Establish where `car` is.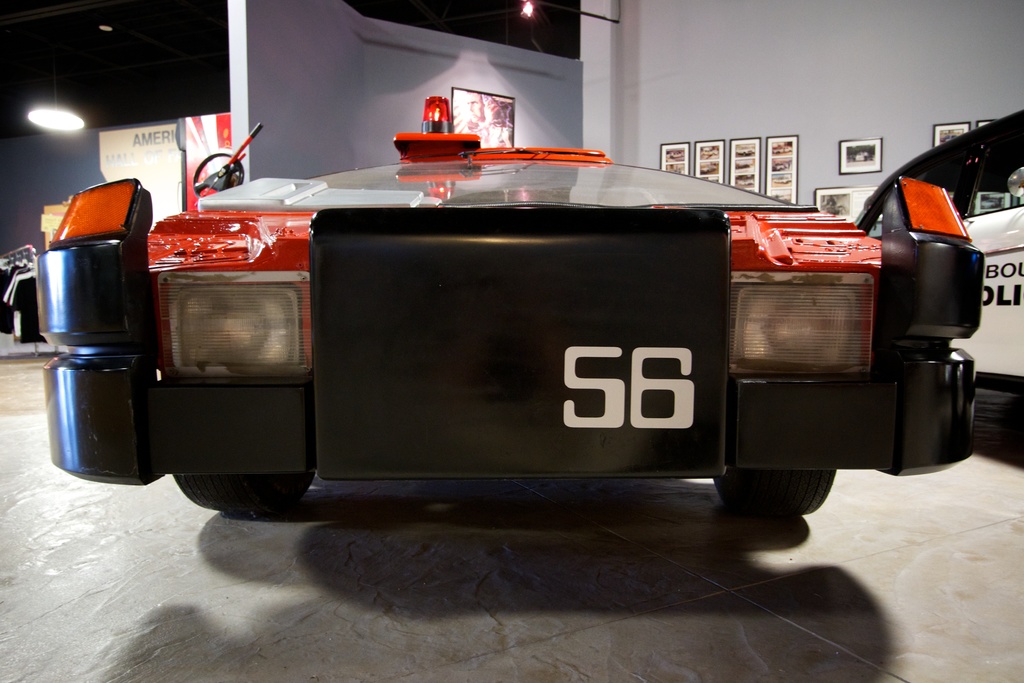
Established at locate(852, 151, 866, 160).
